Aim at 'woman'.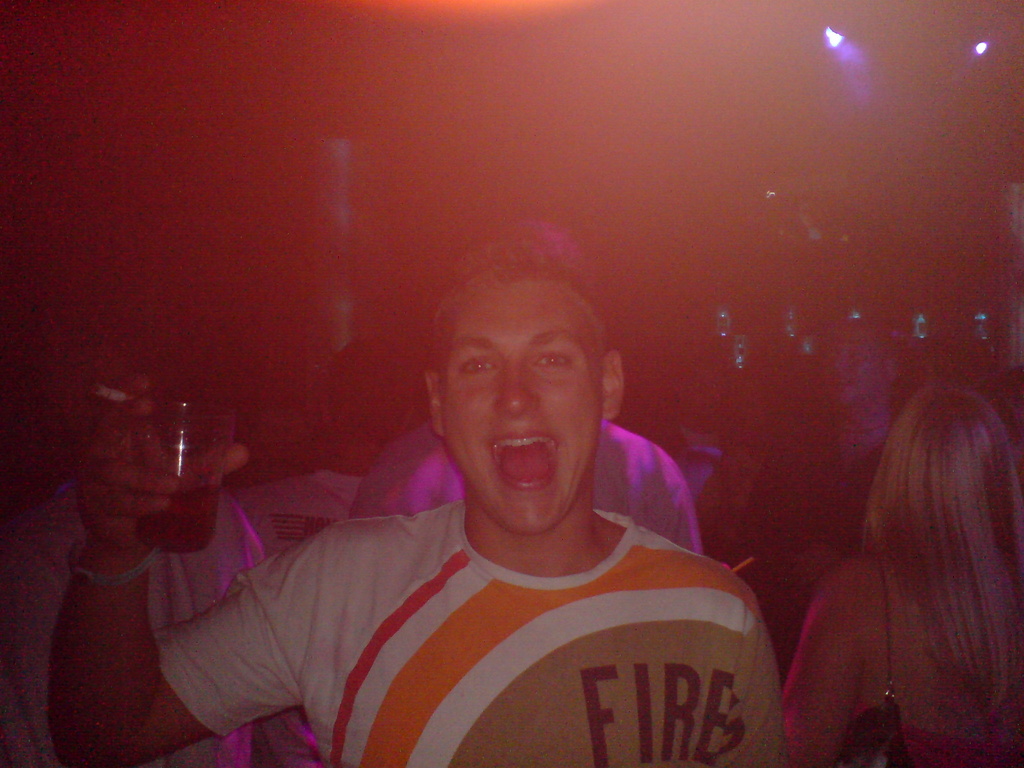
Aimed at x1=780 y1=316 x2=1017 y2=767.
